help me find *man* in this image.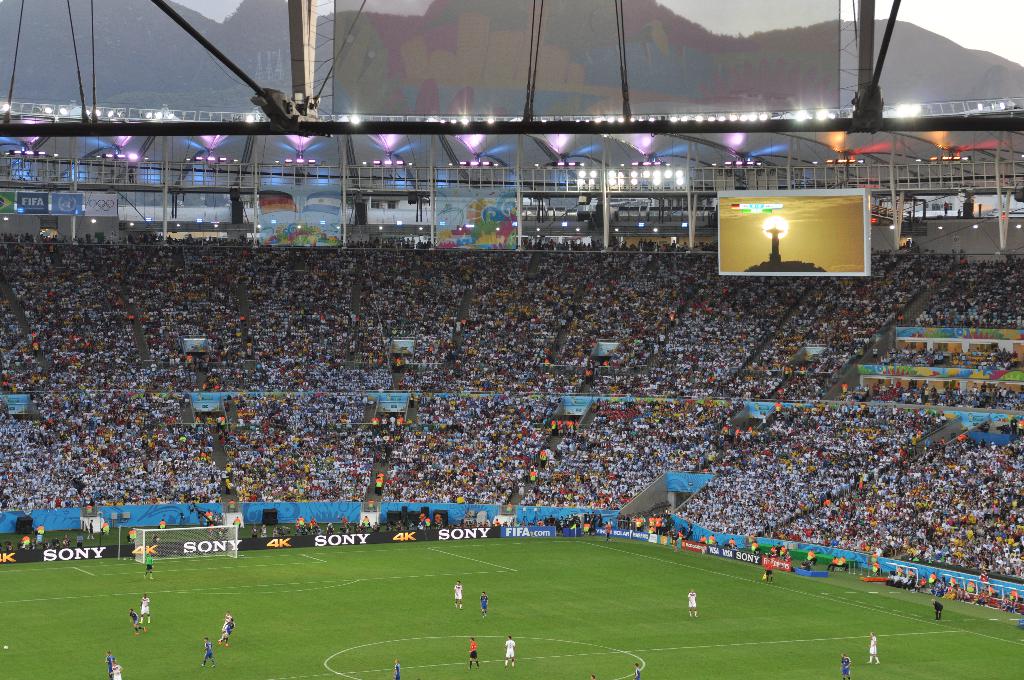
Found it: 825:556:840:571.
